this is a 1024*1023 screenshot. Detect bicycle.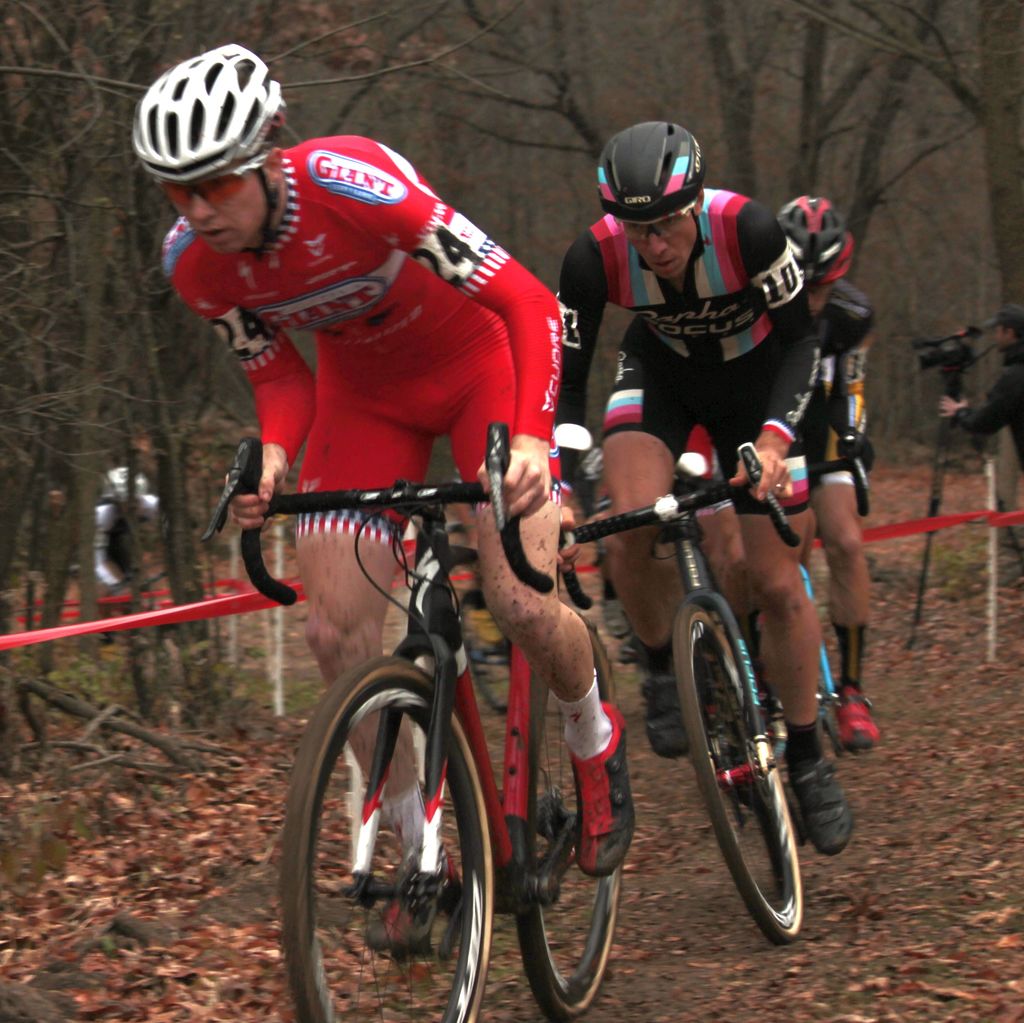
bbox(806, 431, 874, 750).
